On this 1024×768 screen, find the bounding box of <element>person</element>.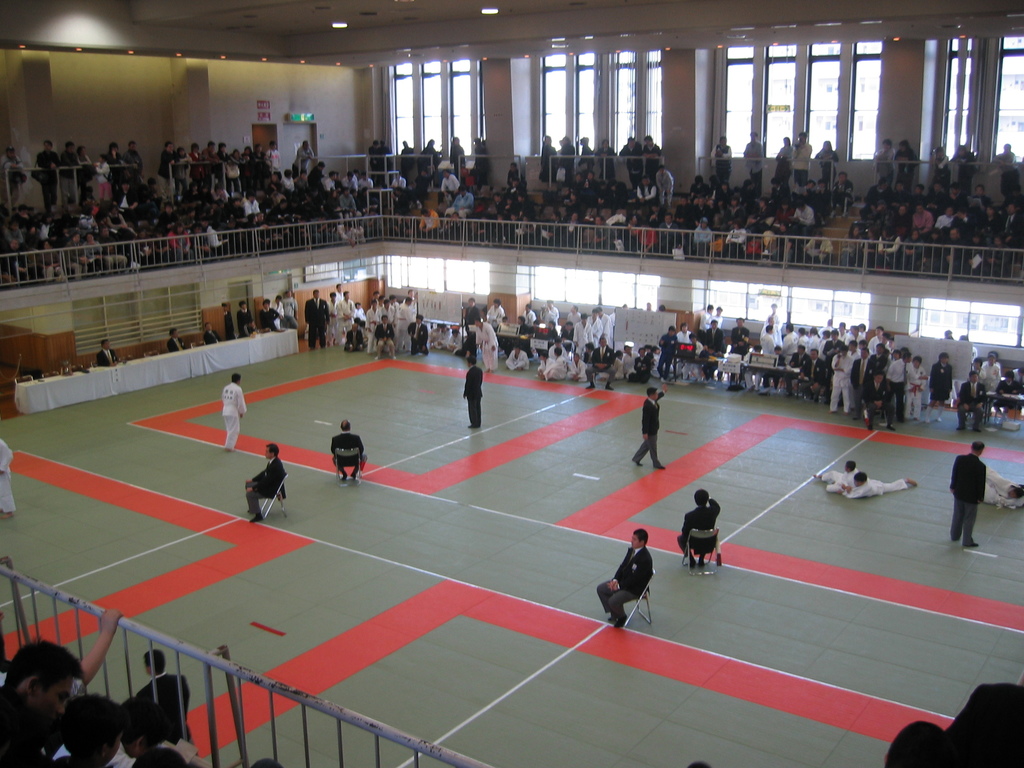
Bounding box: (704, 348, 723, 381).
